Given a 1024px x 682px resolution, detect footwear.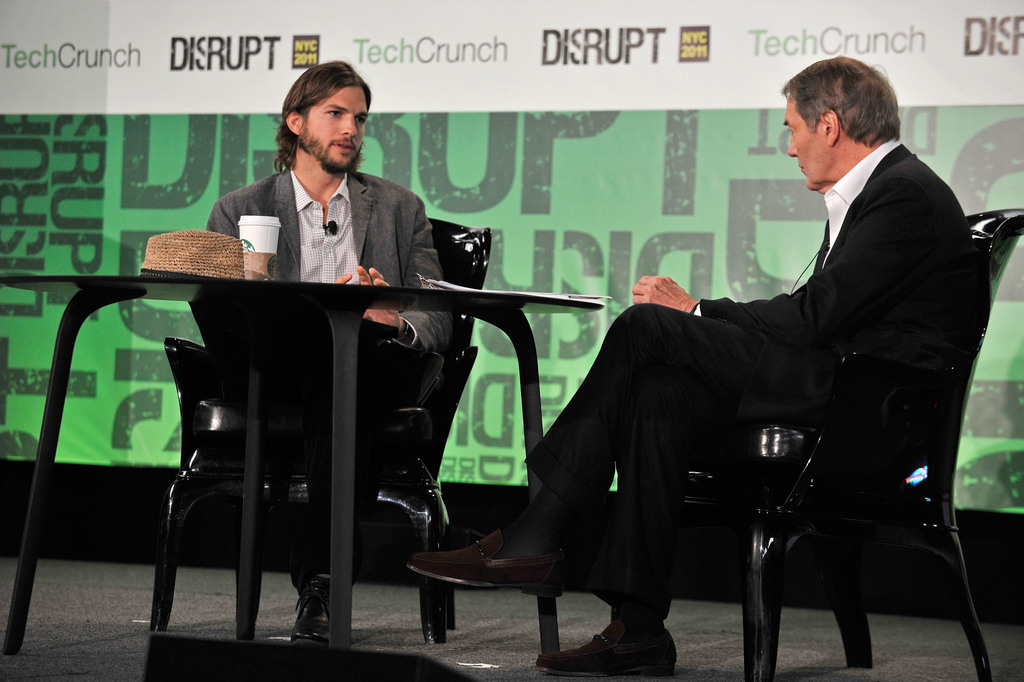
(289,574,335,642).
